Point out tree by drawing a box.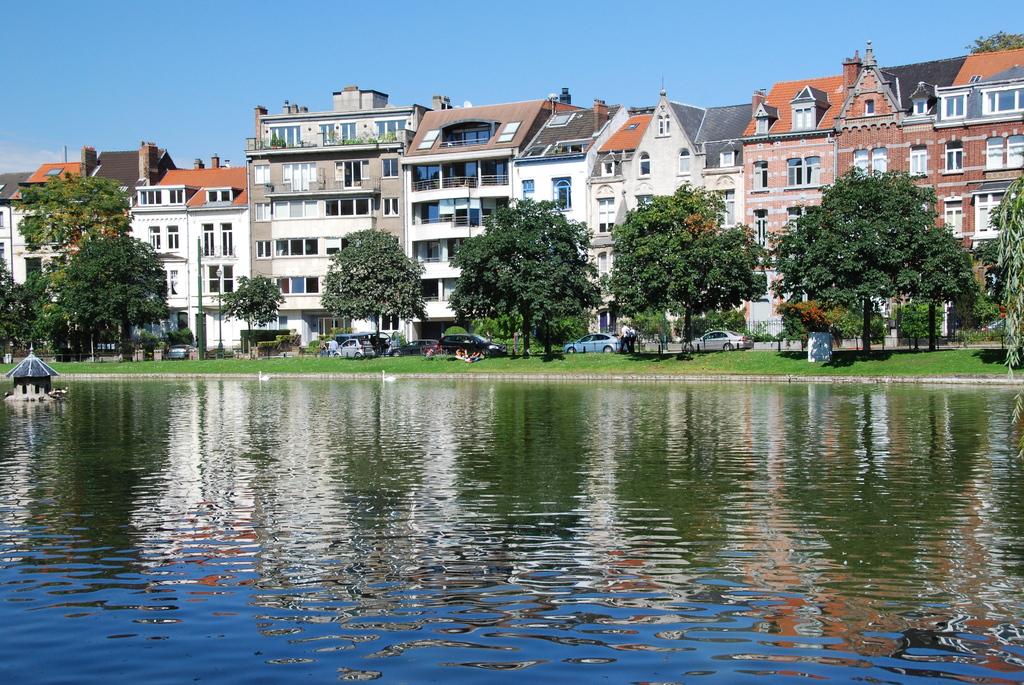
bbox(454, 204, 598, 368).
